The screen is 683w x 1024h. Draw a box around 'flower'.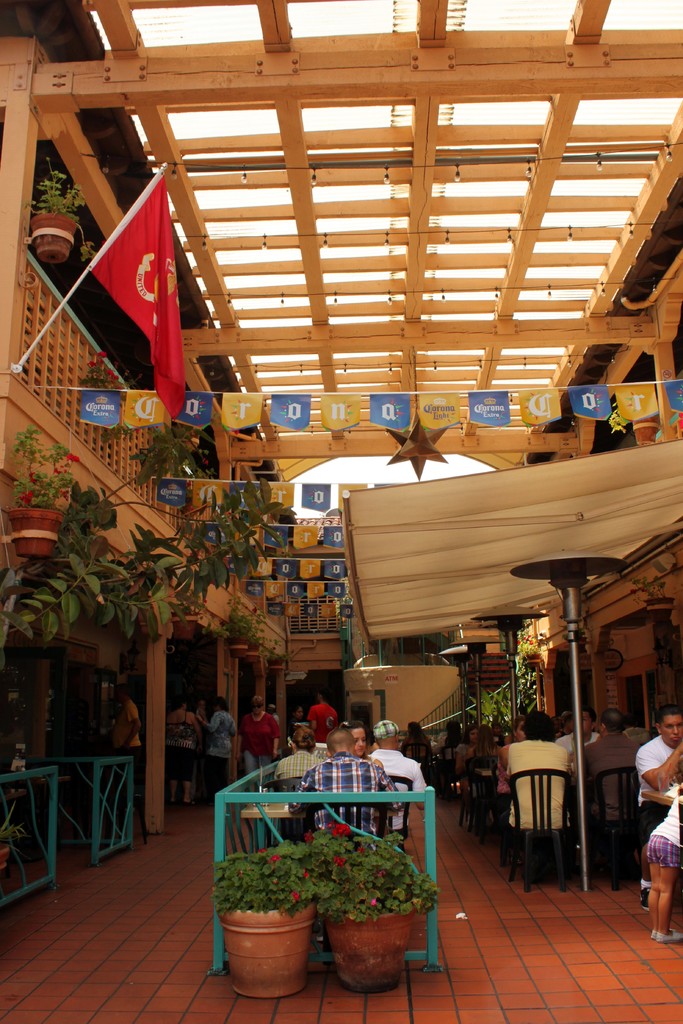
[23, 489, 33, 505].
